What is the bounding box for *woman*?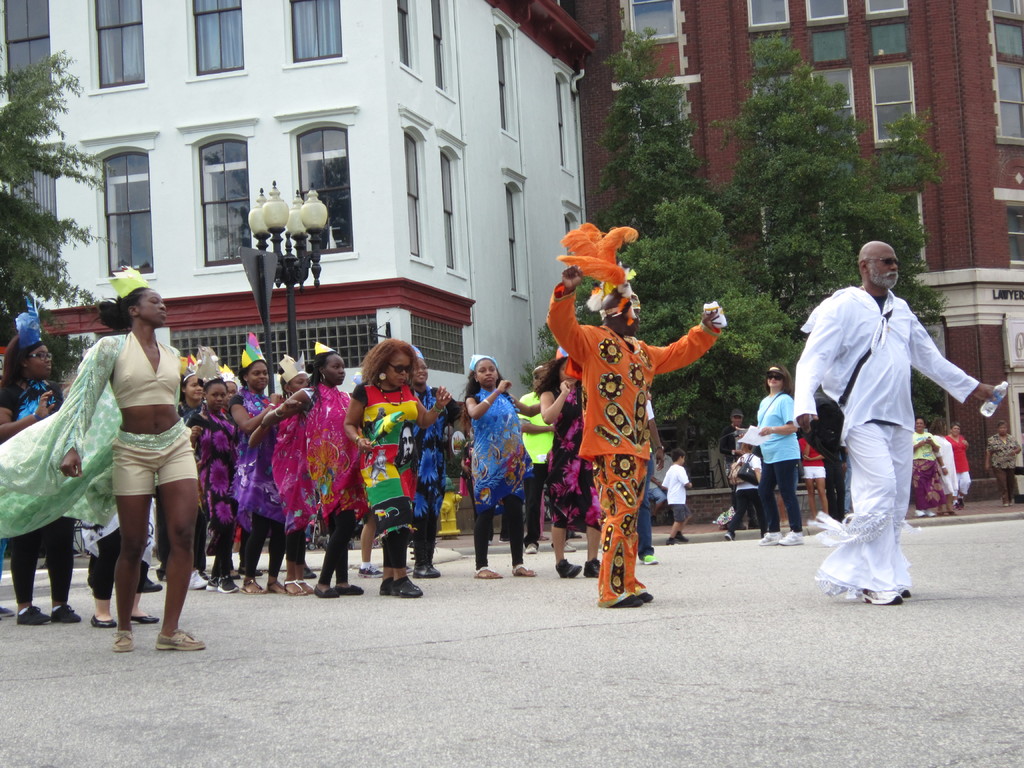
(0, 308, 97, 634).
